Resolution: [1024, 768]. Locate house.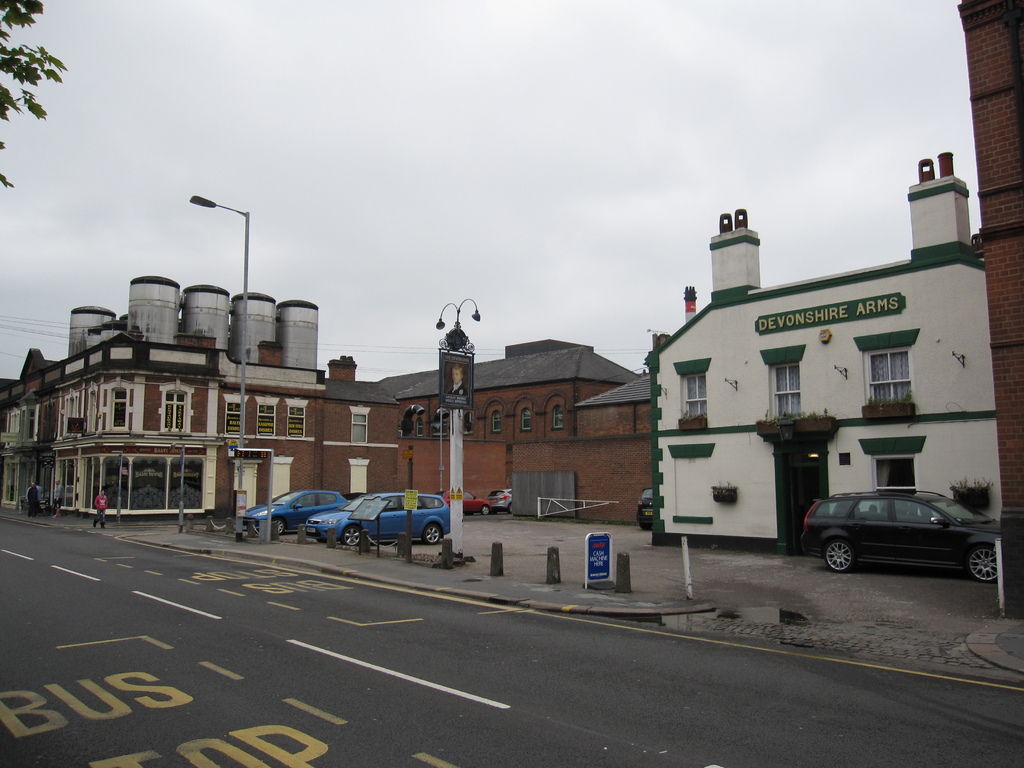
(left=377, top=333, right=653, bottom=527).
